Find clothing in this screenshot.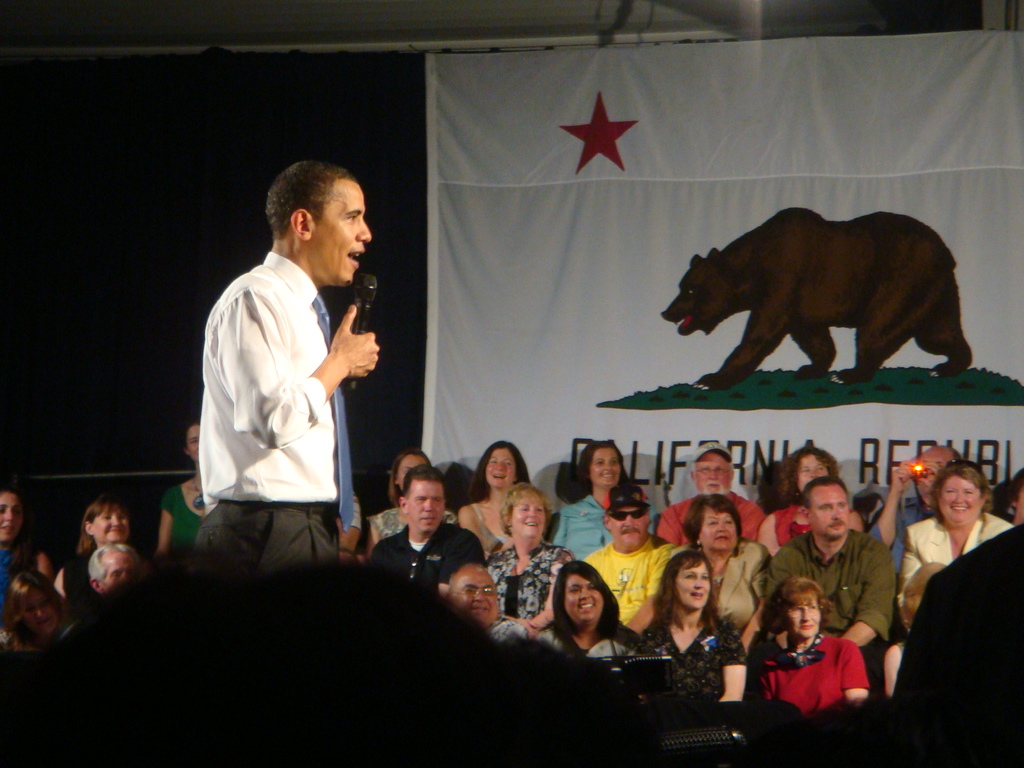
The bounding box for clothing is (left=867, top=513, right=1023, bottom=767).
